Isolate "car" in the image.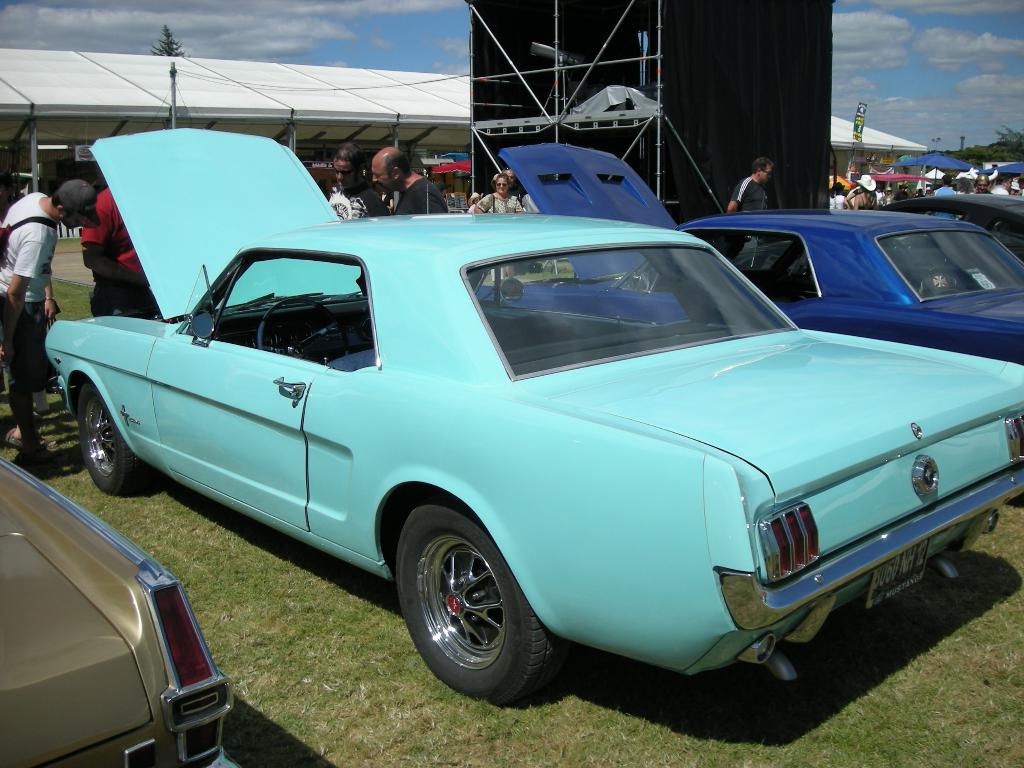
Isolated region: (left=877, top=188, right=1023, bottom=264).
